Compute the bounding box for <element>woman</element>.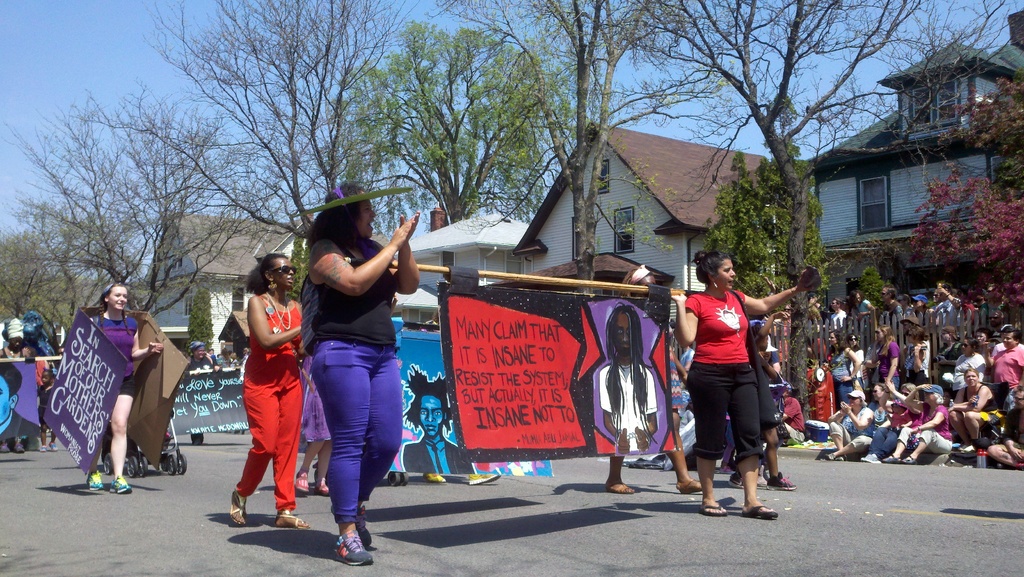
detection(660, 249, 817, 523).
